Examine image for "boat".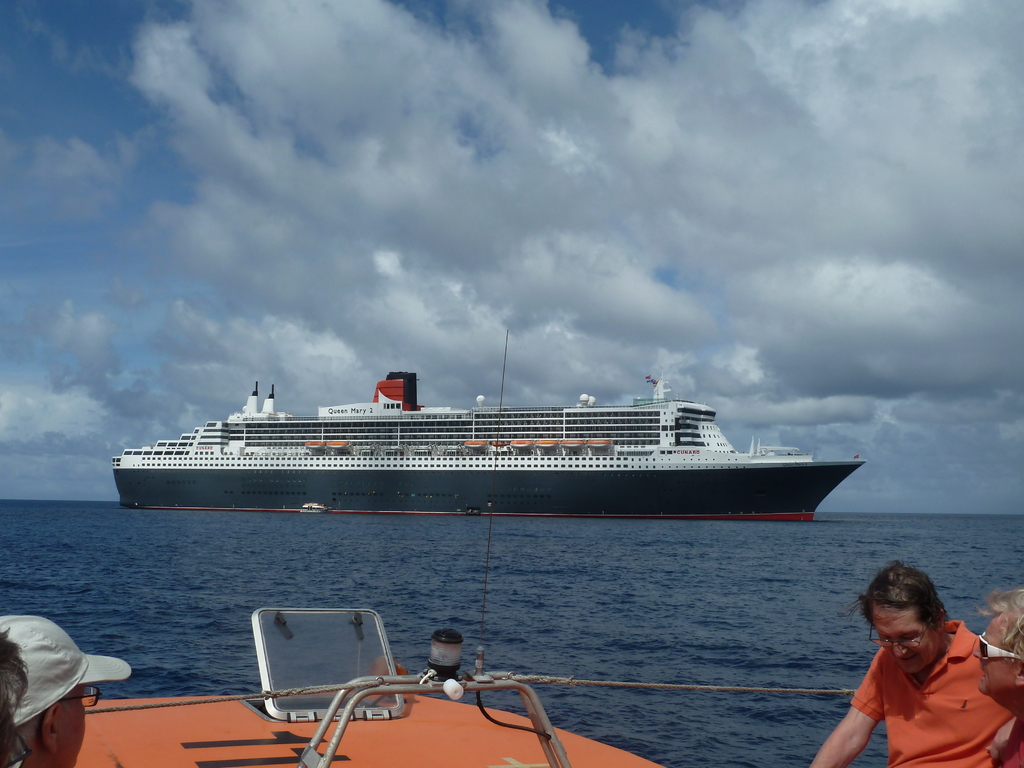
Examination result: {"x1": 22, "y1": 325, "x2": 881, "y2": 767}.
